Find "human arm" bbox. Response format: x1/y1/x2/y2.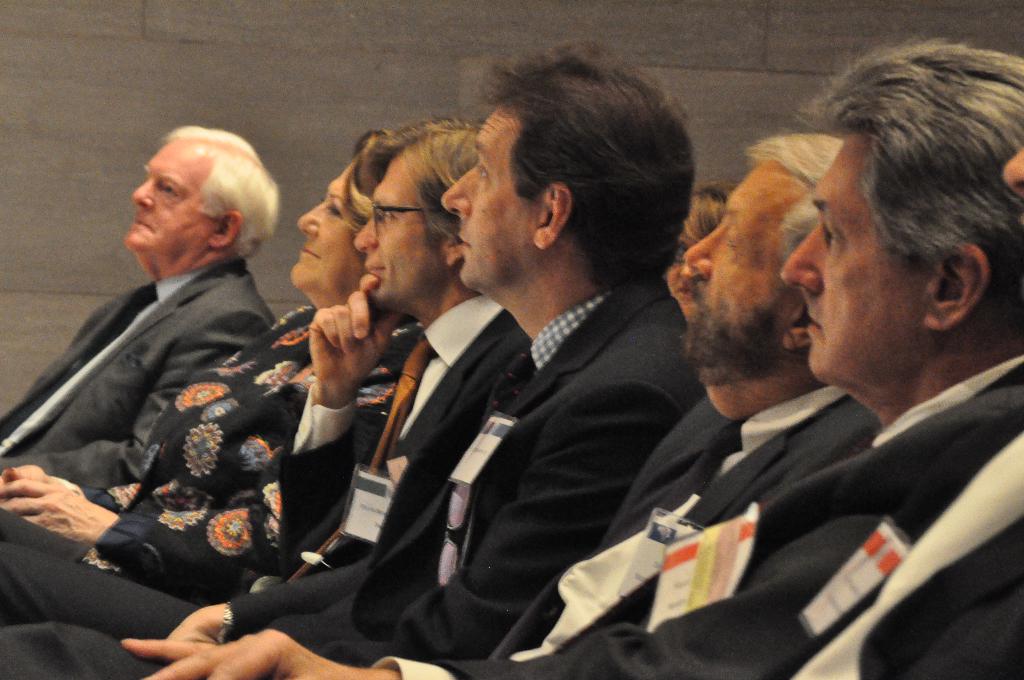
269/266/414/587.
